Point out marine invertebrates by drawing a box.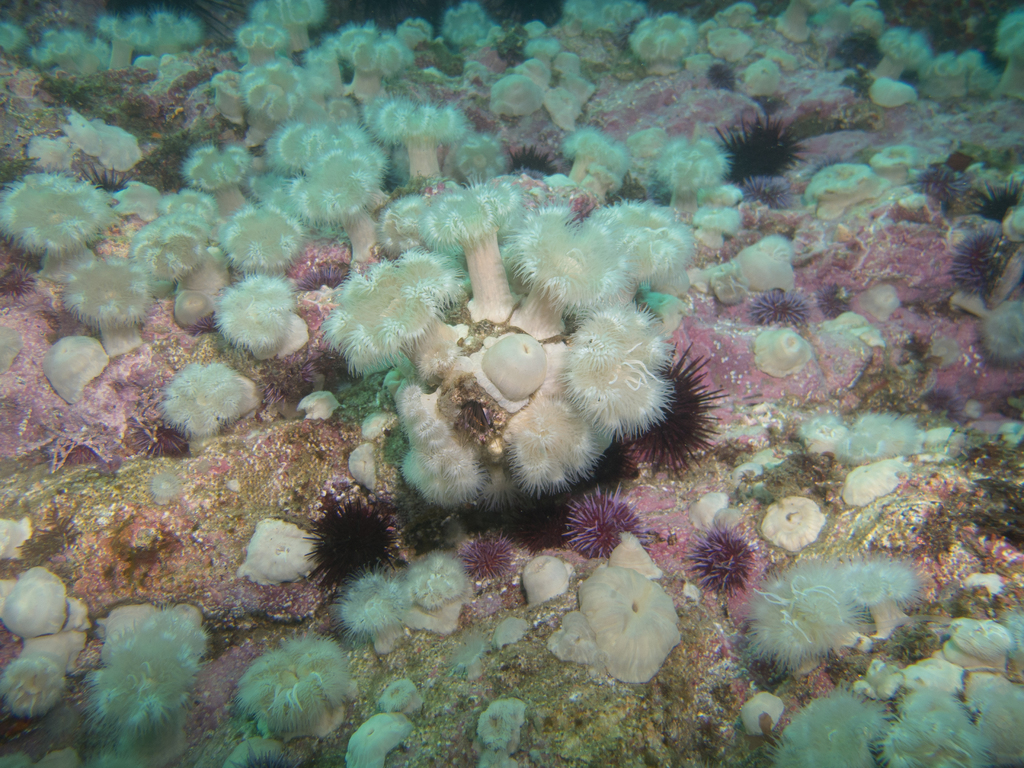
bbox=[960, 164, 1023, 226].
